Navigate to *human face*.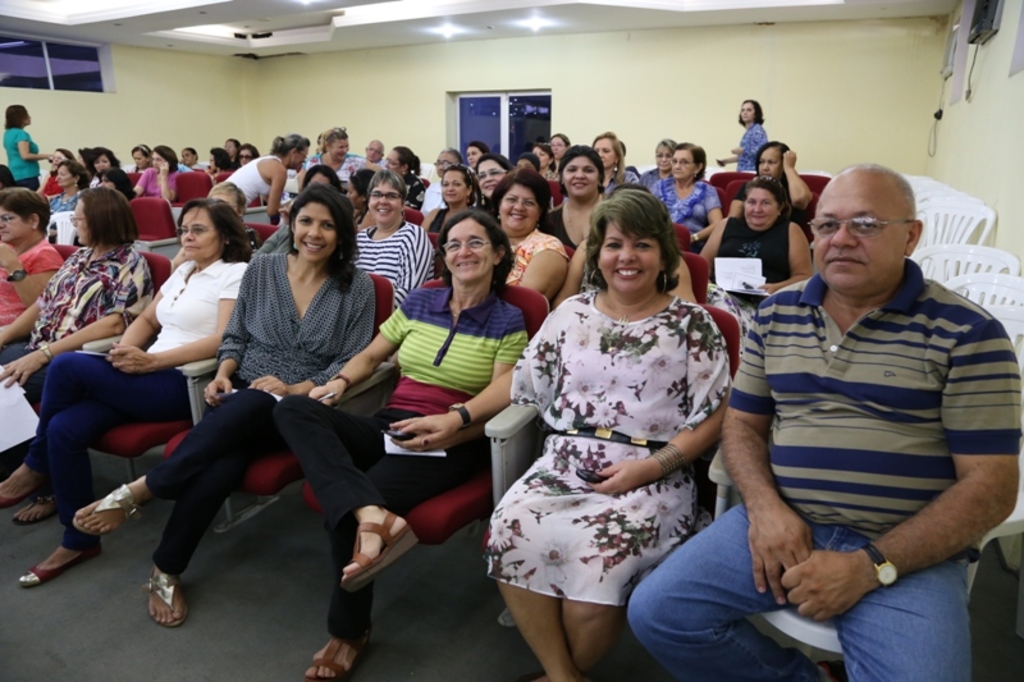
Navigation target: Rect(741, 102, 755, 119).
